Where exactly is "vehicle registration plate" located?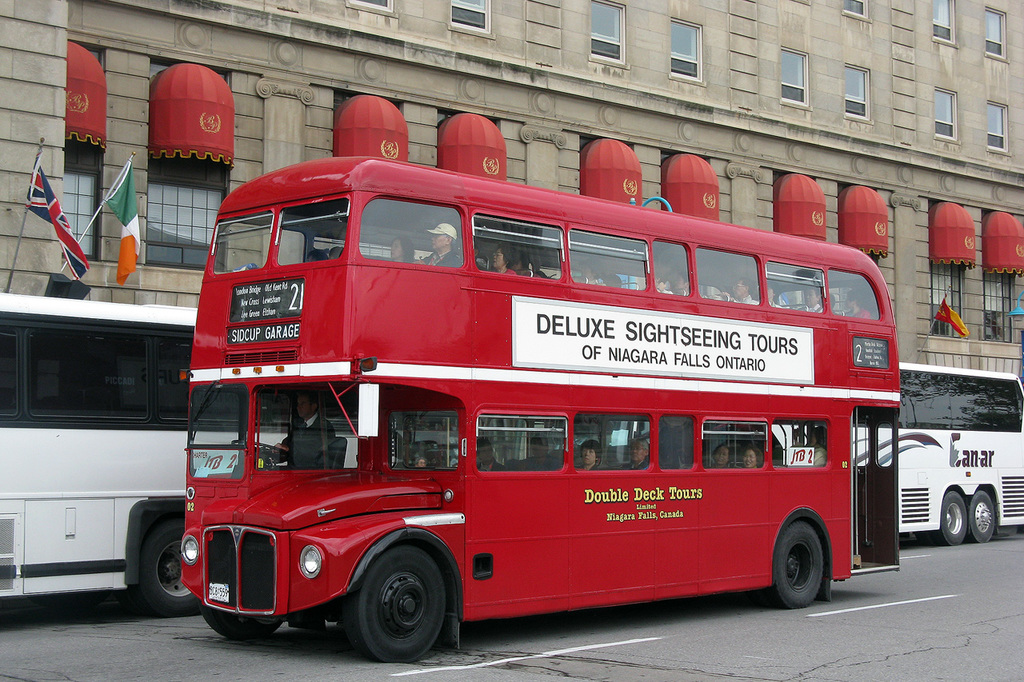
Its bounding box is [left=207, top=581, right=228, bottom=602].
